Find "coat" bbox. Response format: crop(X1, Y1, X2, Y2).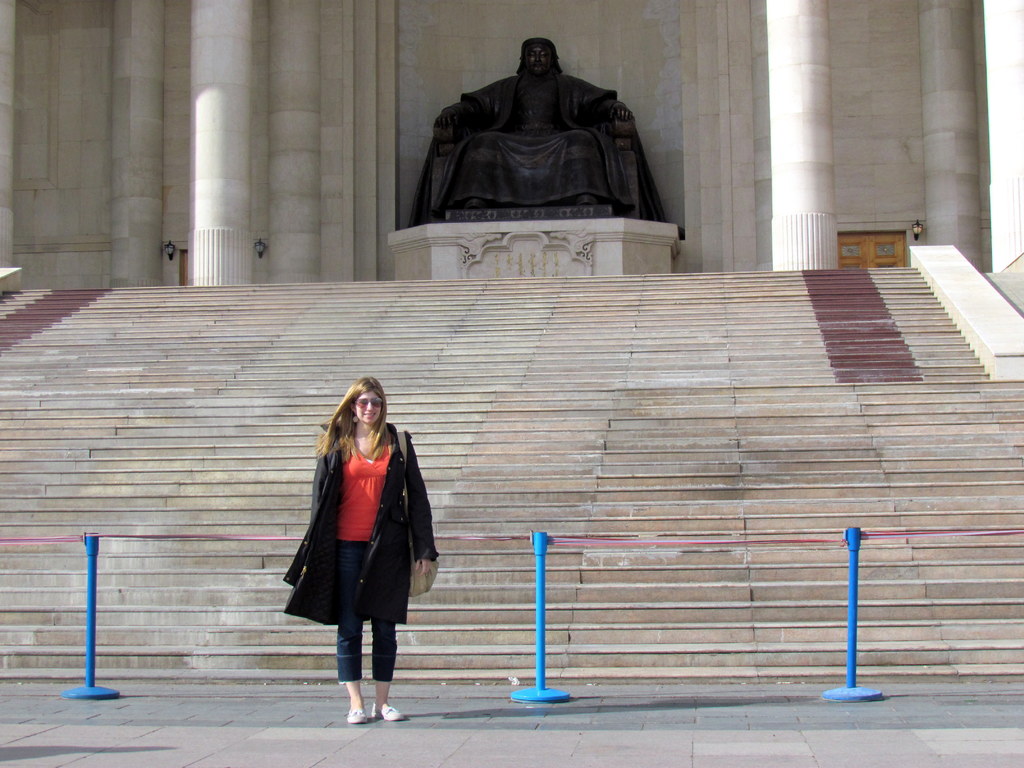
crop(287, 408, 413, 655).
